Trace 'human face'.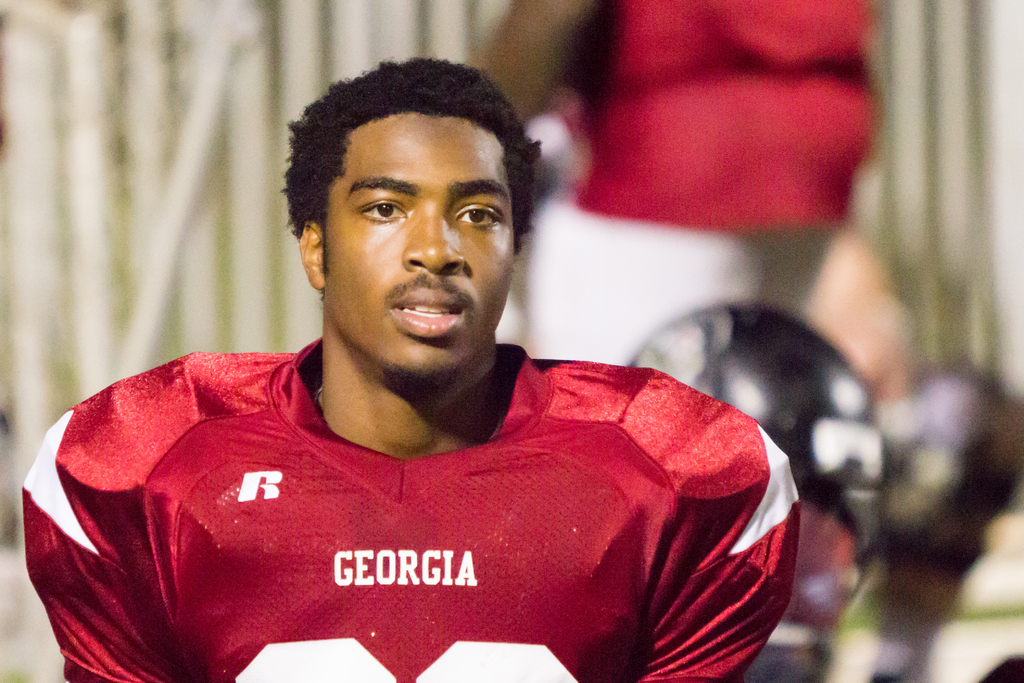
Traced to Rect(323, 113, 518, 382).
